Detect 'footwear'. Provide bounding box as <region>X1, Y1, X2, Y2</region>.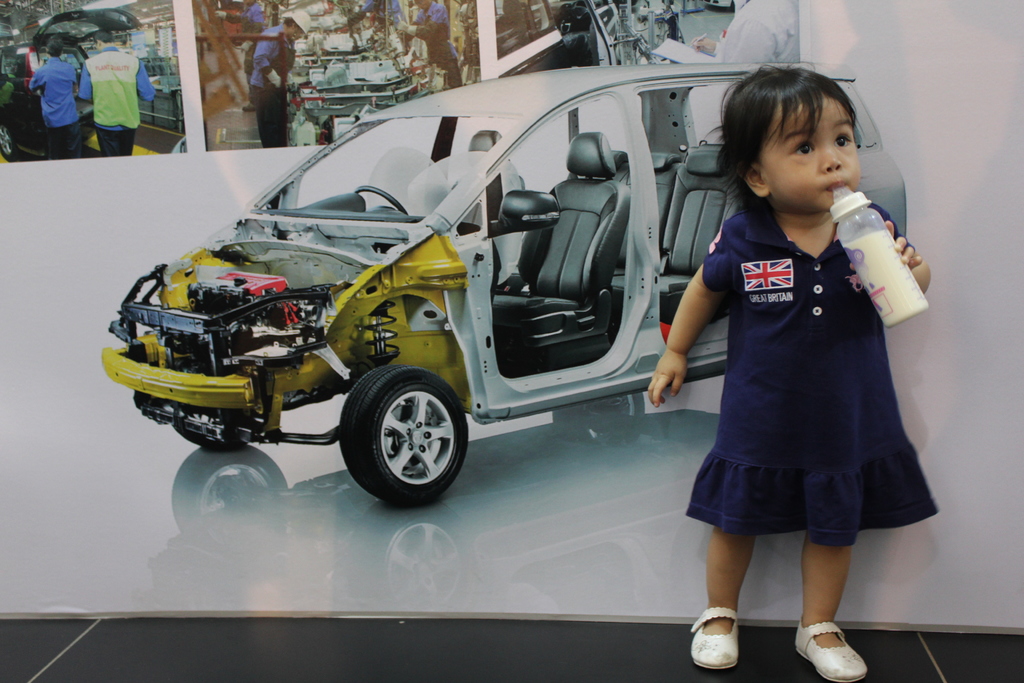
<region>700, 603, 763, 673</region>.
